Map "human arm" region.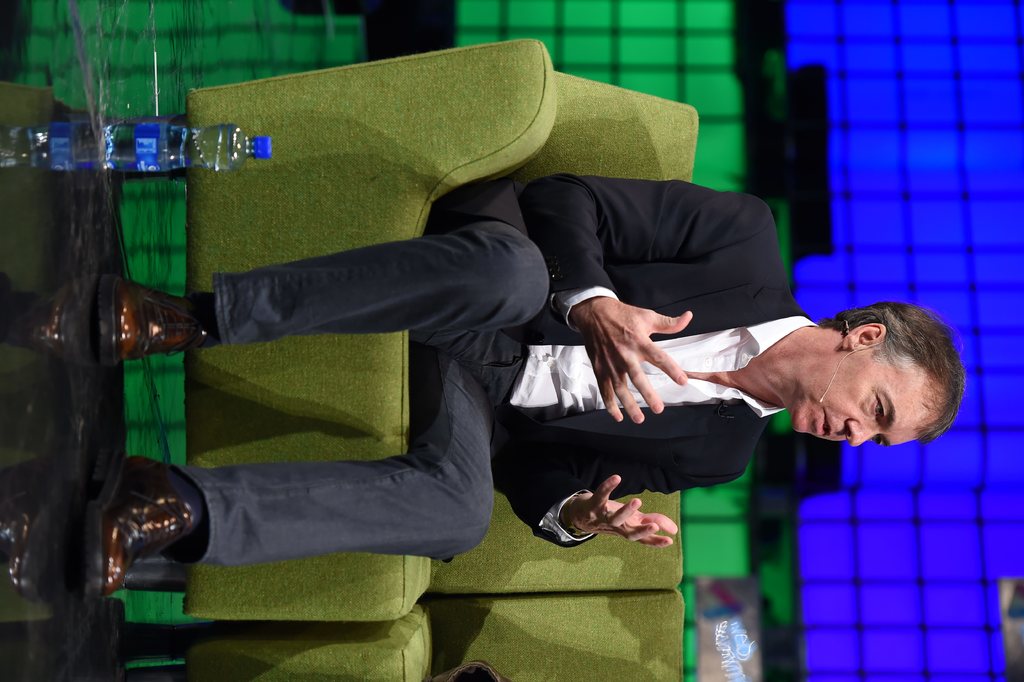
Mapped to (x1=519, y1=168, x2=774, y2=421).
